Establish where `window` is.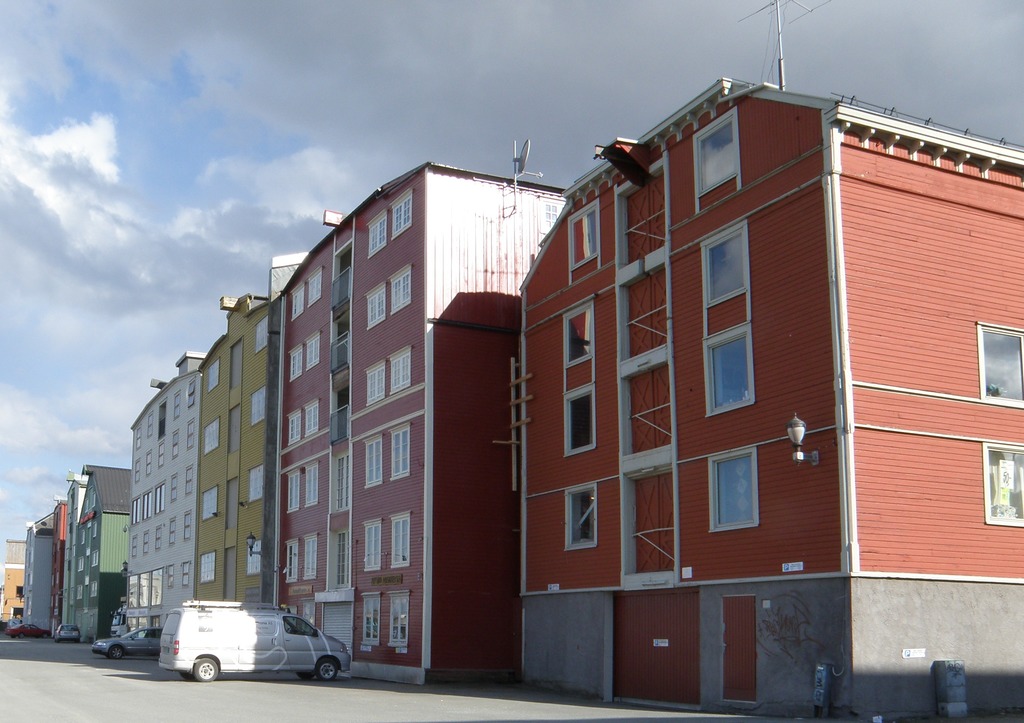
Established at {"left": 184, "top": 508, "right": 194, "bottom": 542}.
